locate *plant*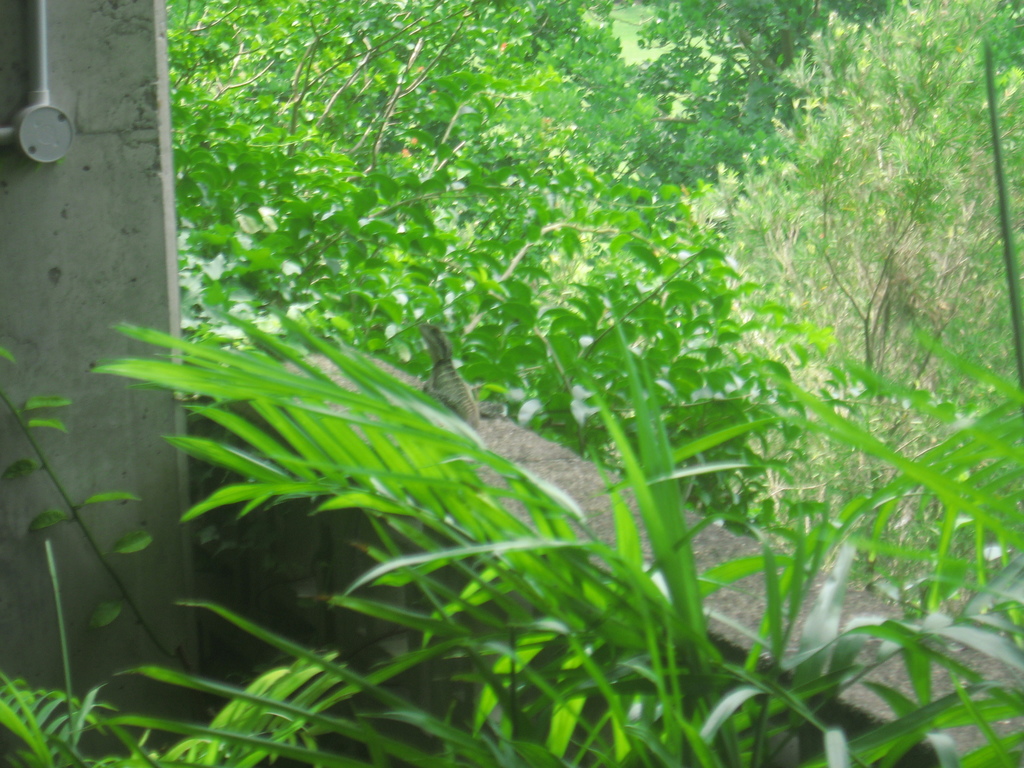
(676, 113, 1007, 488)
